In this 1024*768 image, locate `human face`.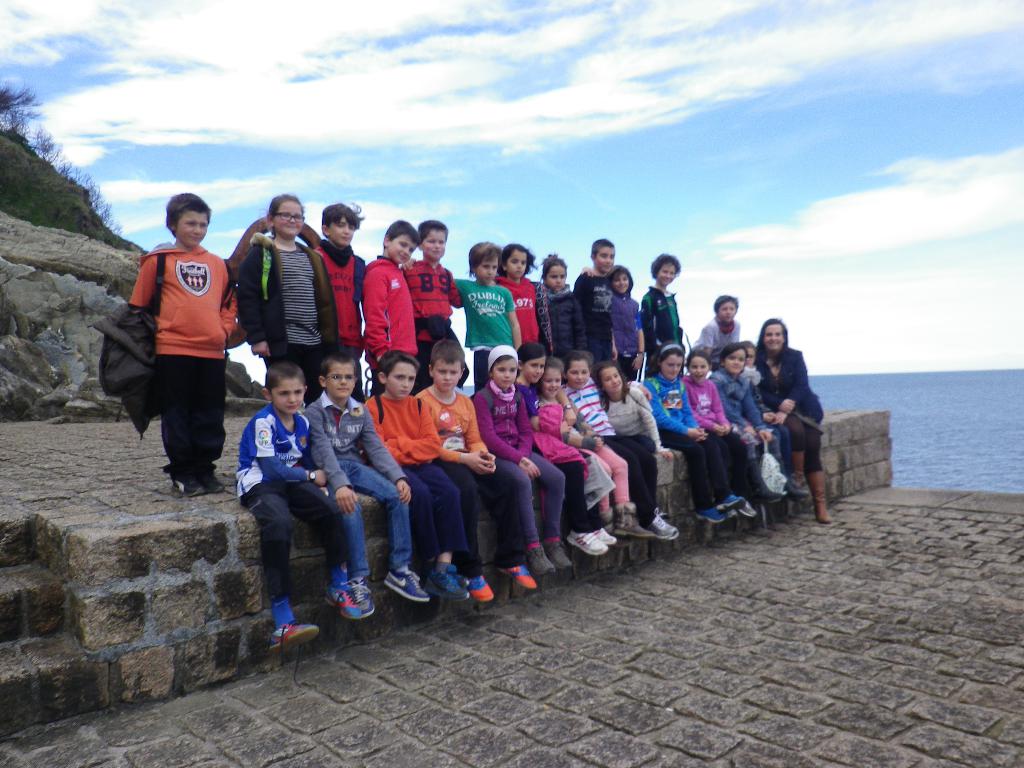
Bounding box: 506, 246, 528, 285.
